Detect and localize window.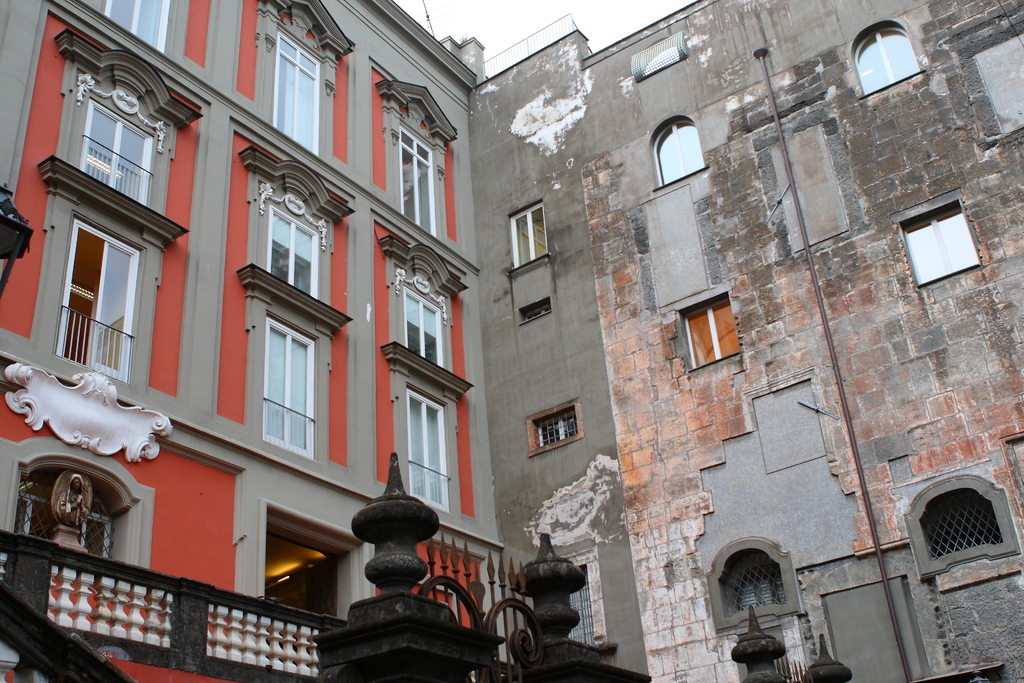
Localized at bbox(715, 550, 788, 618).
